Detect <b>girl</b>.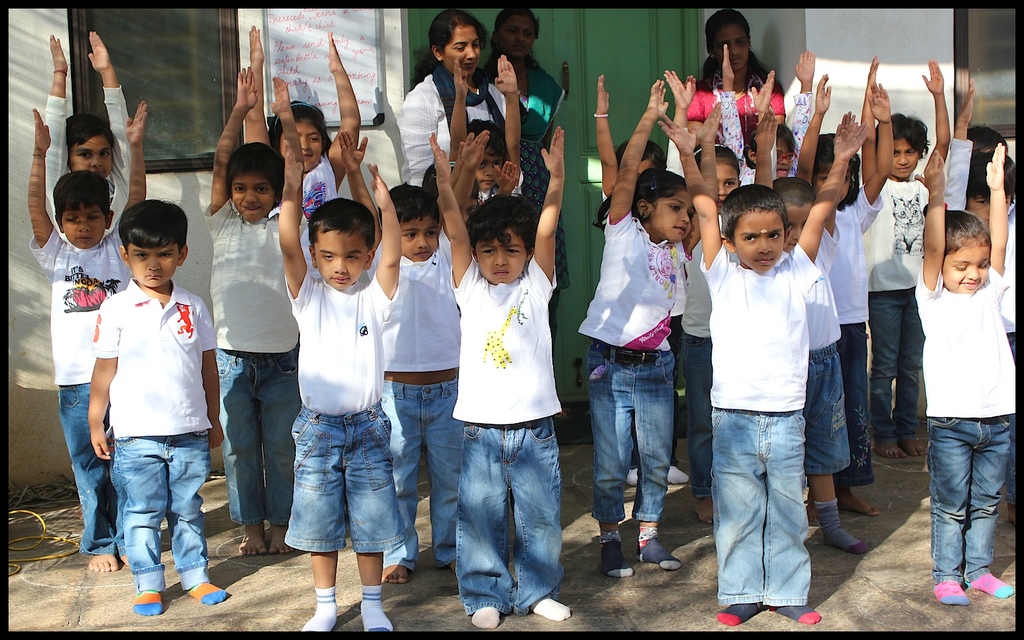
Detected at 914/141/1020/604.
